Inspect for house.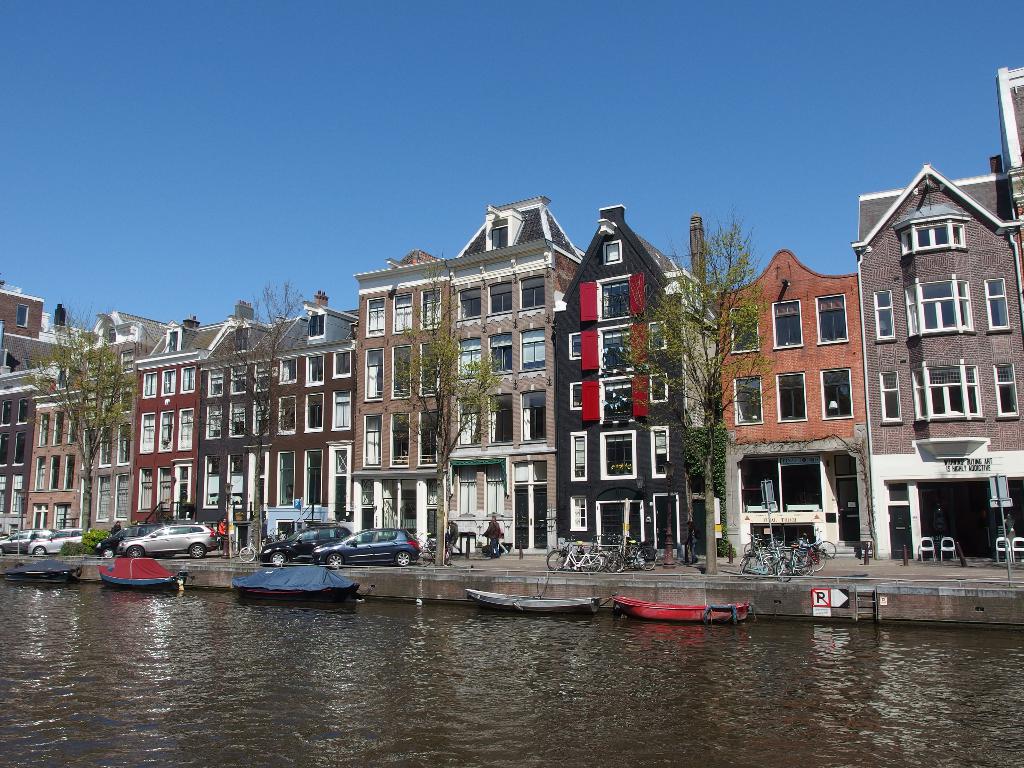
Inspection: 0/368/42/549.
